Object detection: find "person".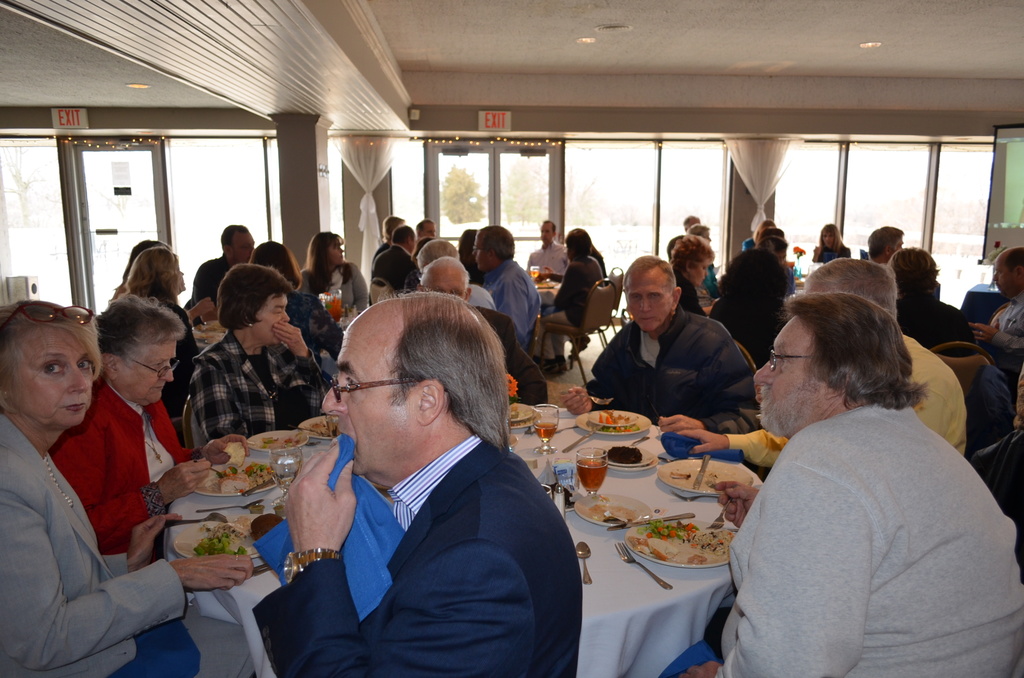
select_region(0, 297, 252, 677).
